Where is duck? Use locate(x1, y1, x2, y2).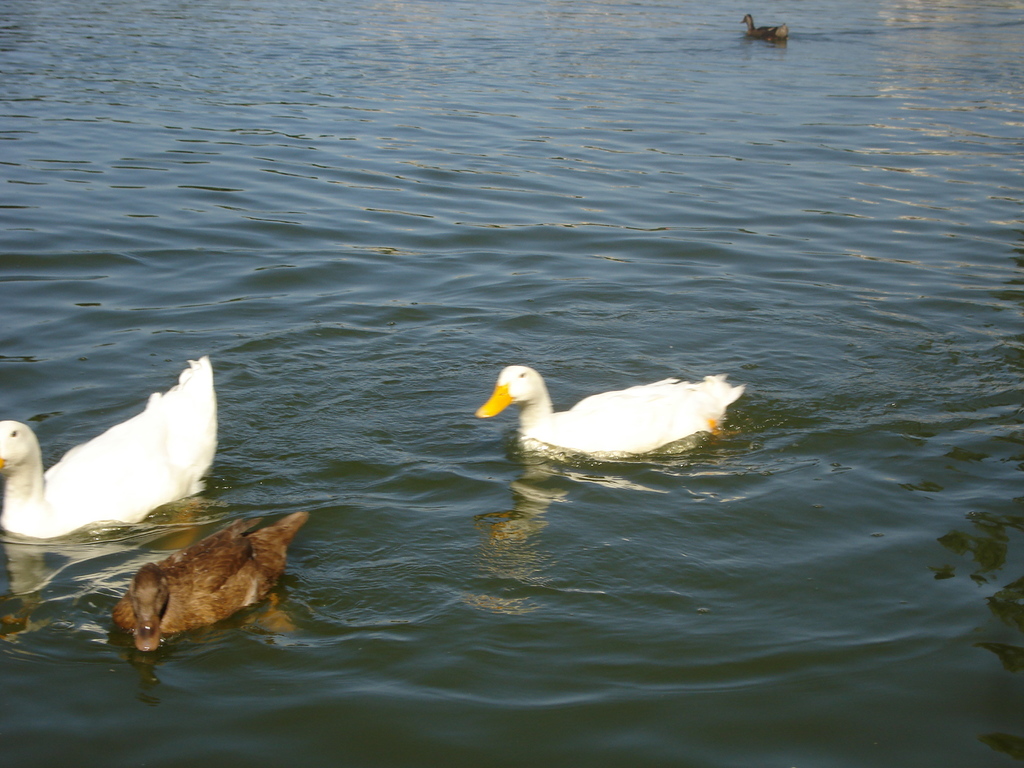
locate(475, 360, 741, 477).
